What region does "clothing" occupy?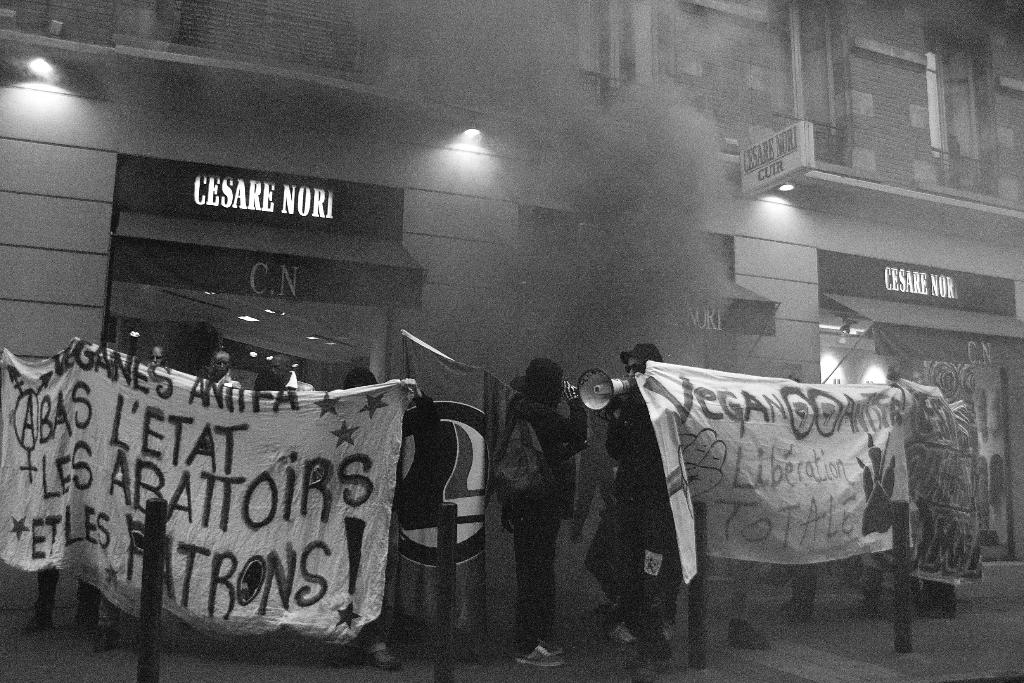
[33, 573, 100, 621].
